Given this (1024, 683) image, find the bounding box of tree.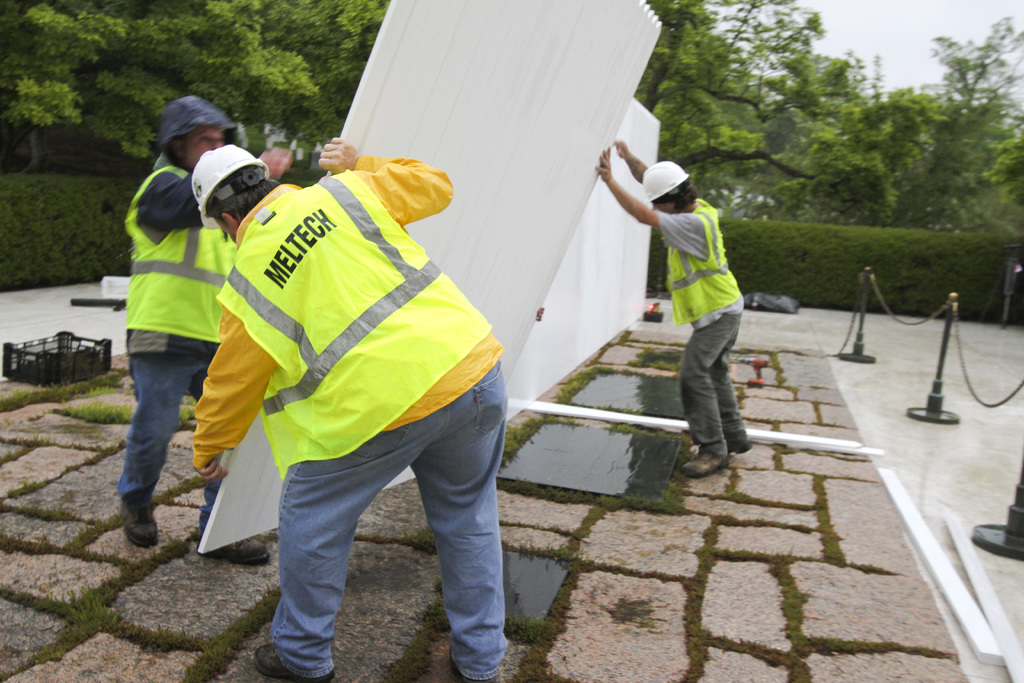
(626,0,883,297).
